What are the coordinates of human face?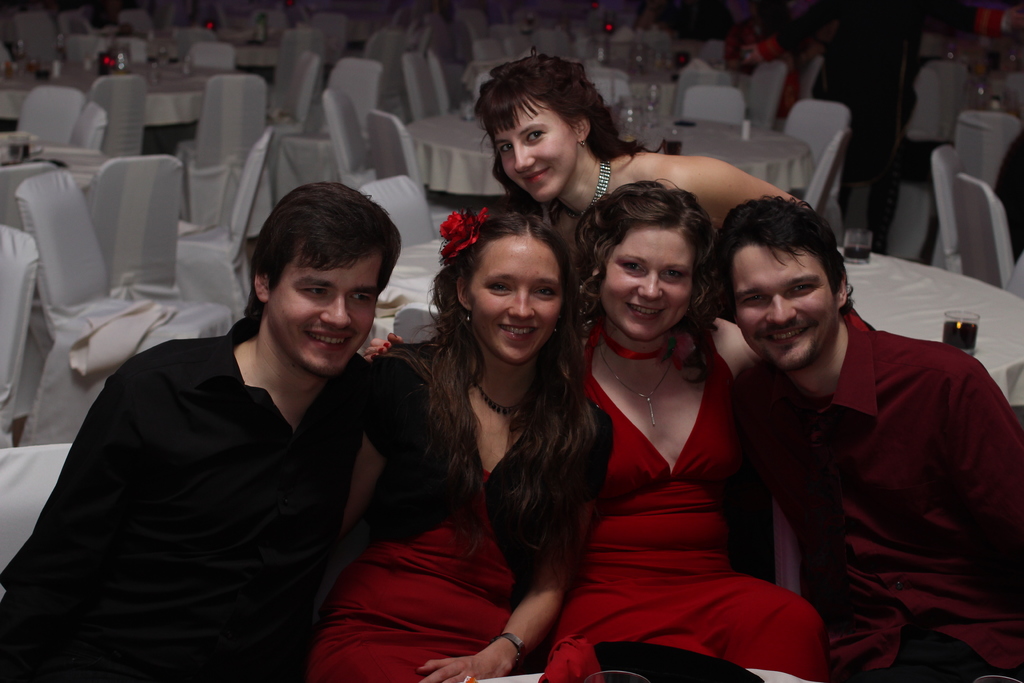
bbox(271, 252, 385, 371).
